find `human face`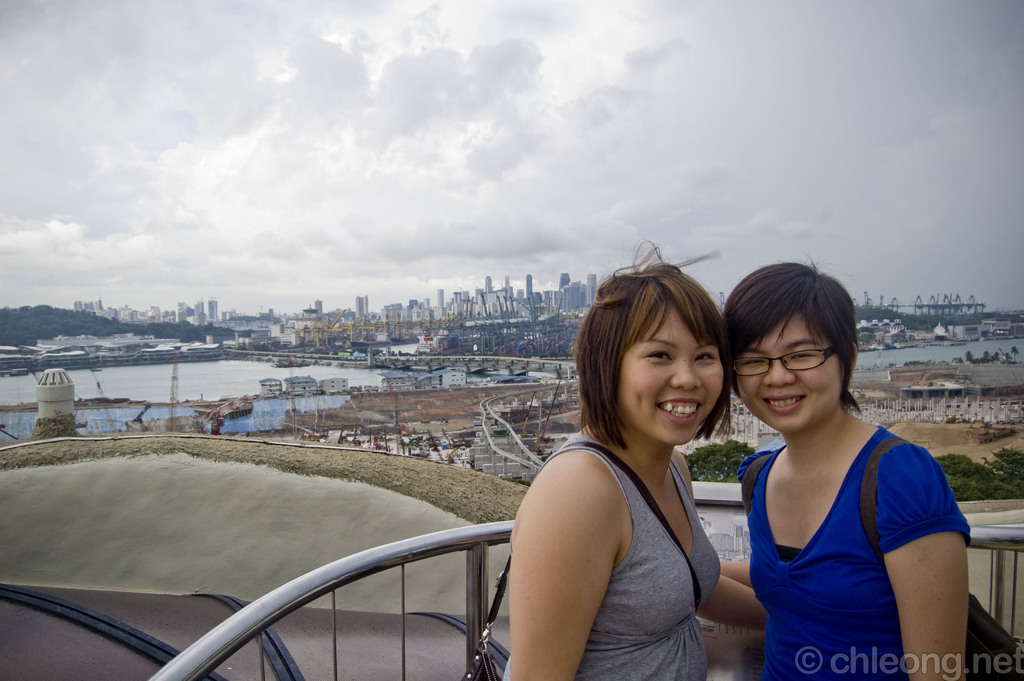
(left=616, top=305, right=723, bottom=446)
